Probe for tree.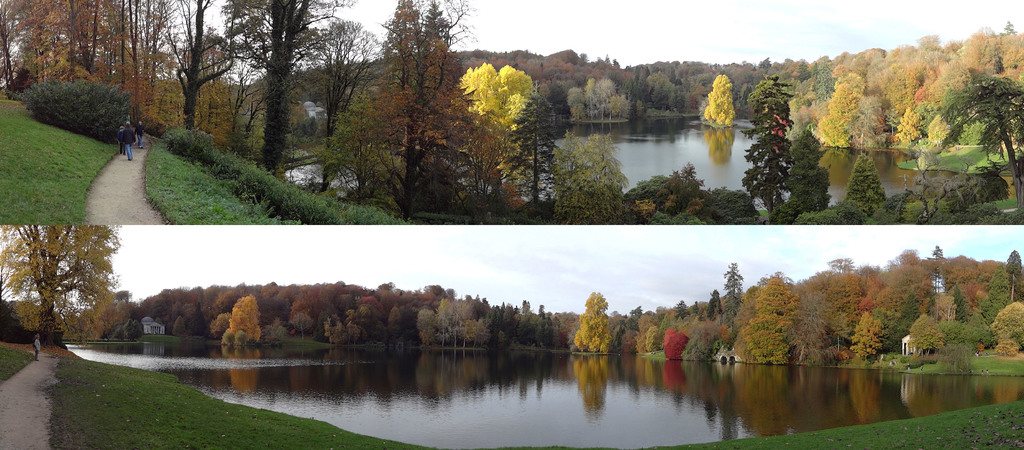
Probe result: select_region(954, 17, 1023, 88).
